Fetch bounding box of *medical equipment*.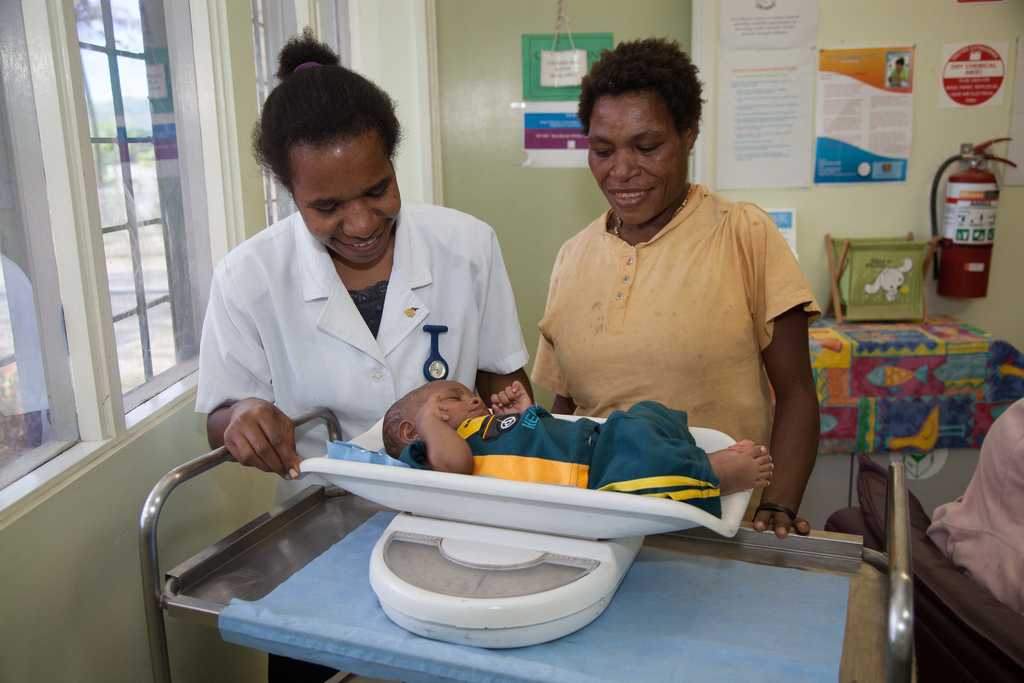
Bbox: left=138, top=405, right=934, bottom=682.
